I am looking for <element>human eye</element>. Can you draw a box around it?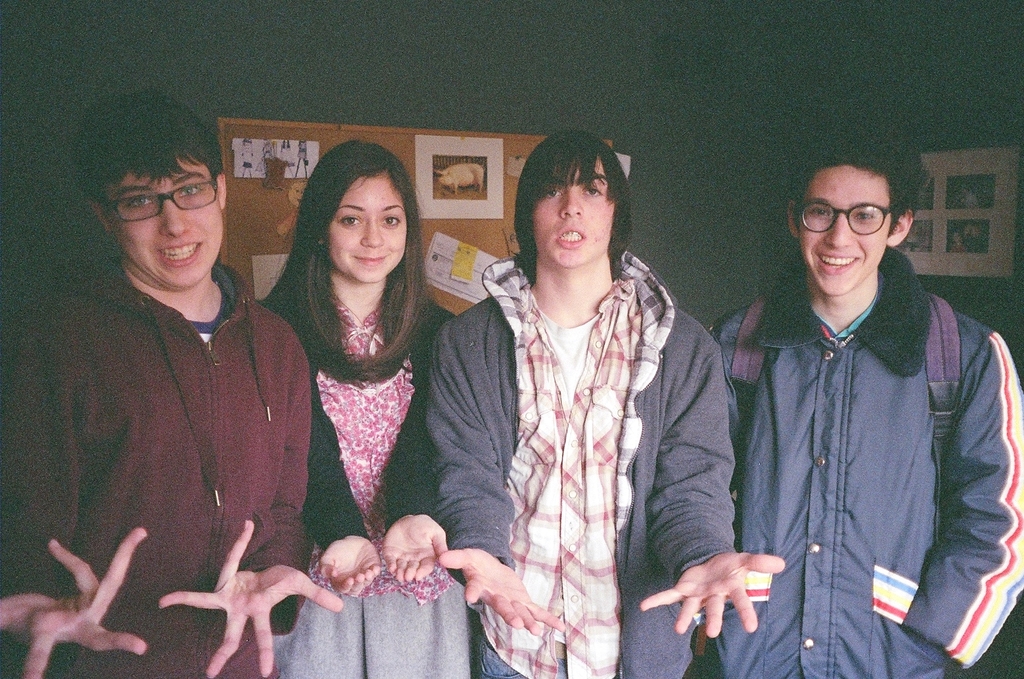
Sure, the bounding box is (539,184,566,202).
